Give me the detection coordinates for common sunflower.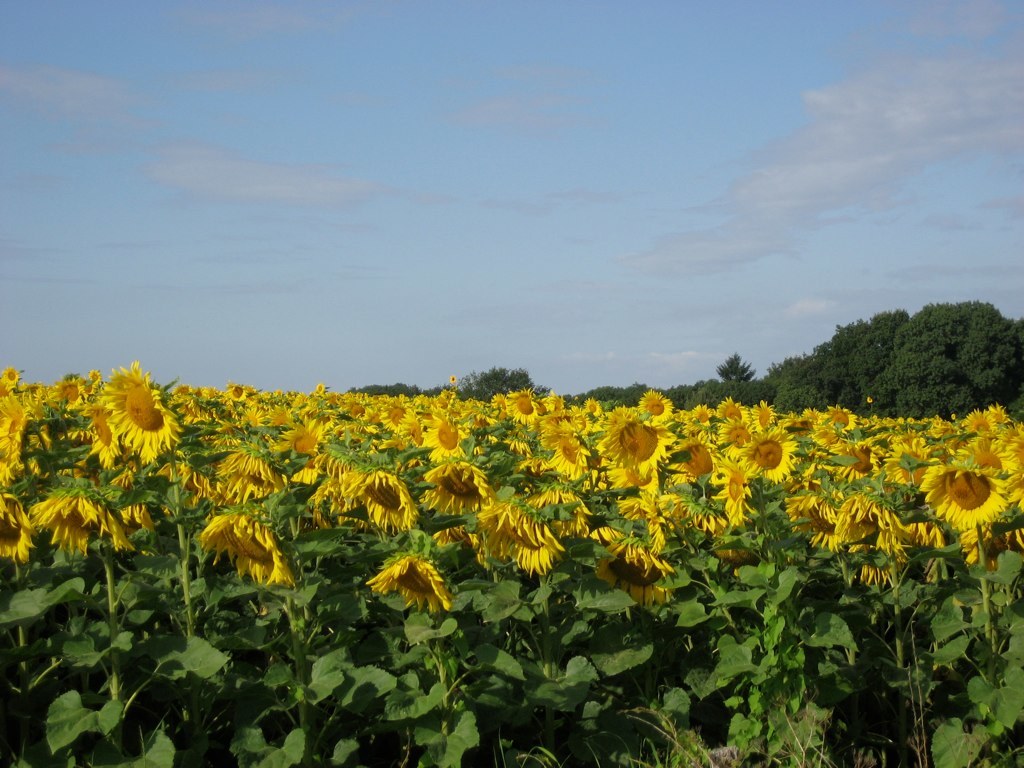
(left=421, top=462, right=503, bottom=527).
